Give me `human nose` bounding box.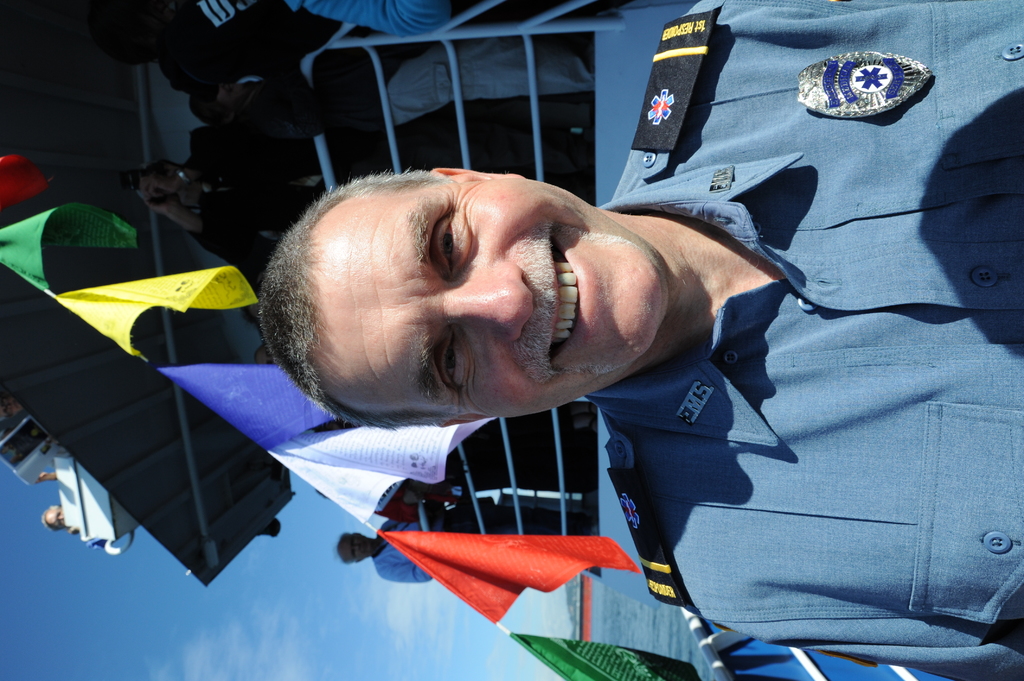
l=445, t=258, r=536, b=346.
